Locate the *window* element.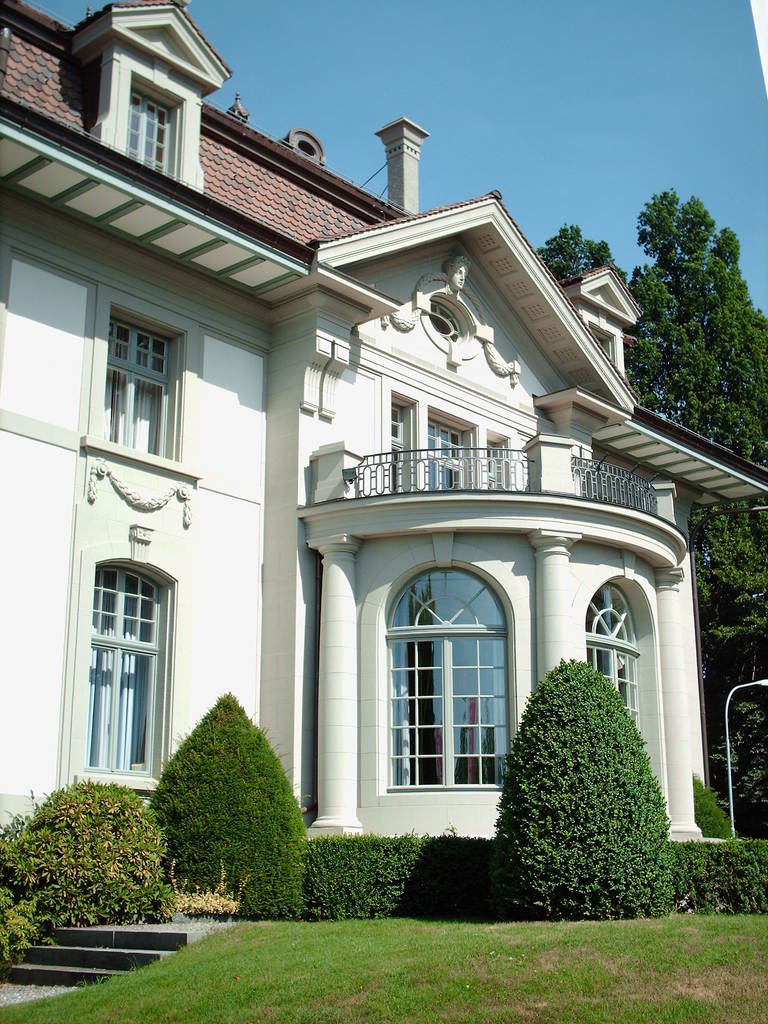
Element bbox: bbox=(72, 522, 184, 798).
